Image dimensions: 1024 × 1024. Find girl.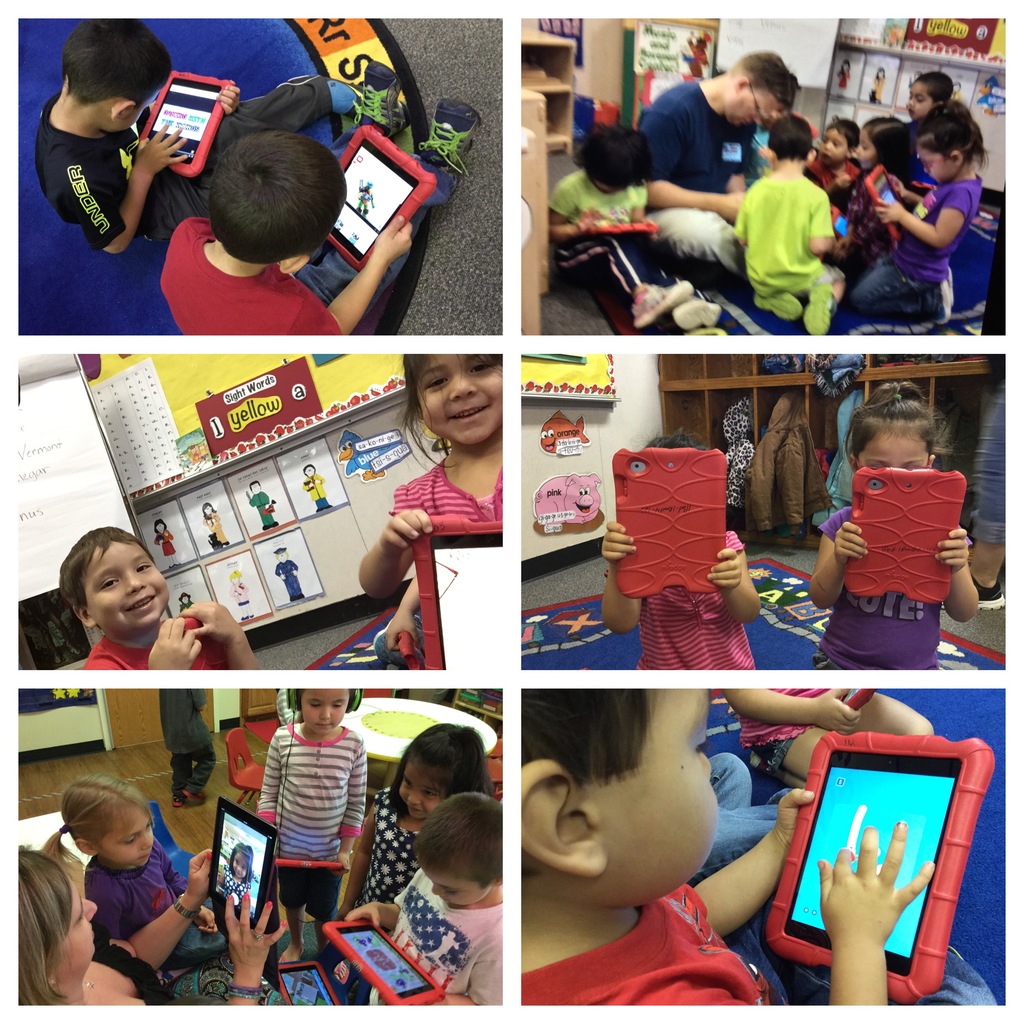
254 686 371 964.
